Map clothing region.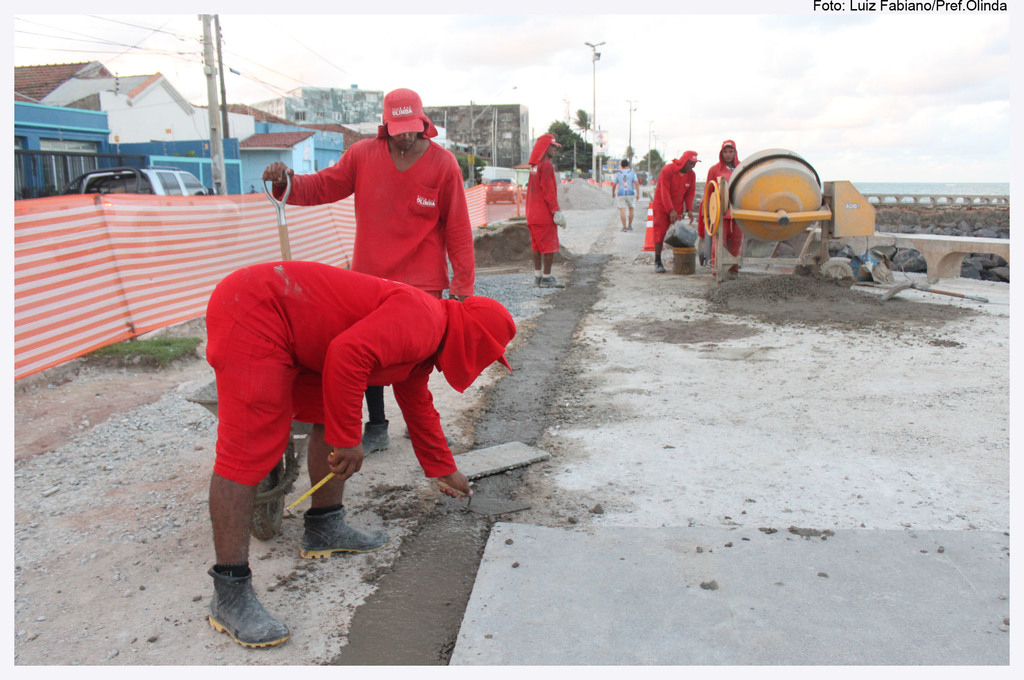
Mapped to (x1=714, y1=161, x2=740, y2=260).
